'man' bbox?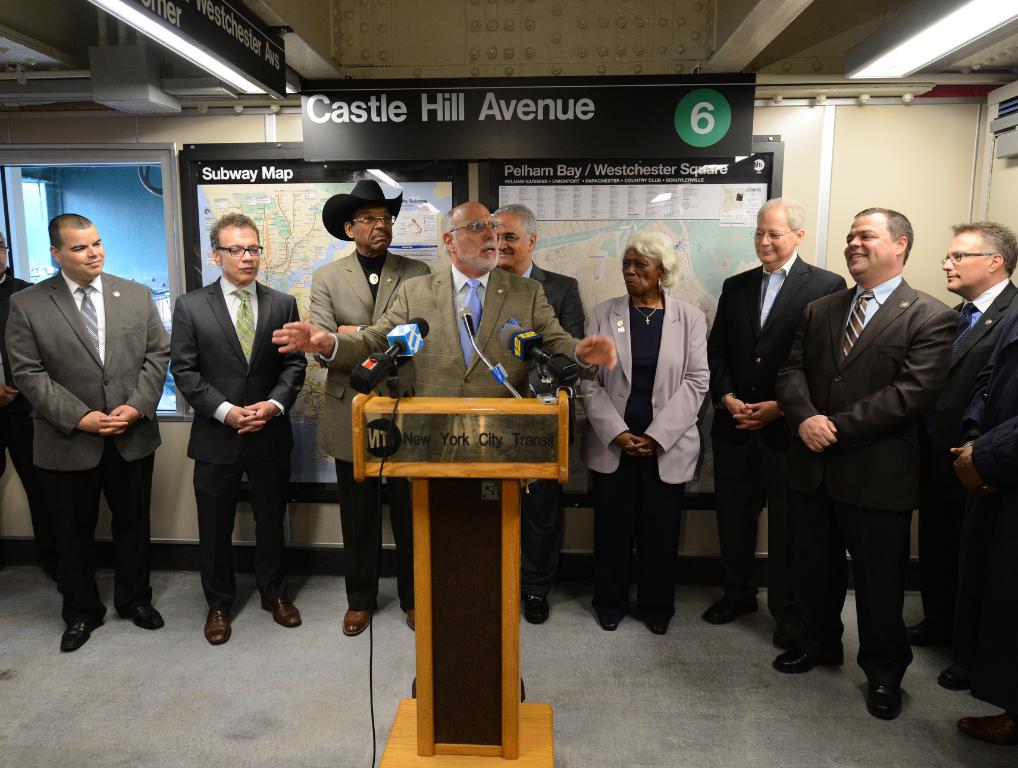
[left=492, top=204, right=587, bottom=627]
